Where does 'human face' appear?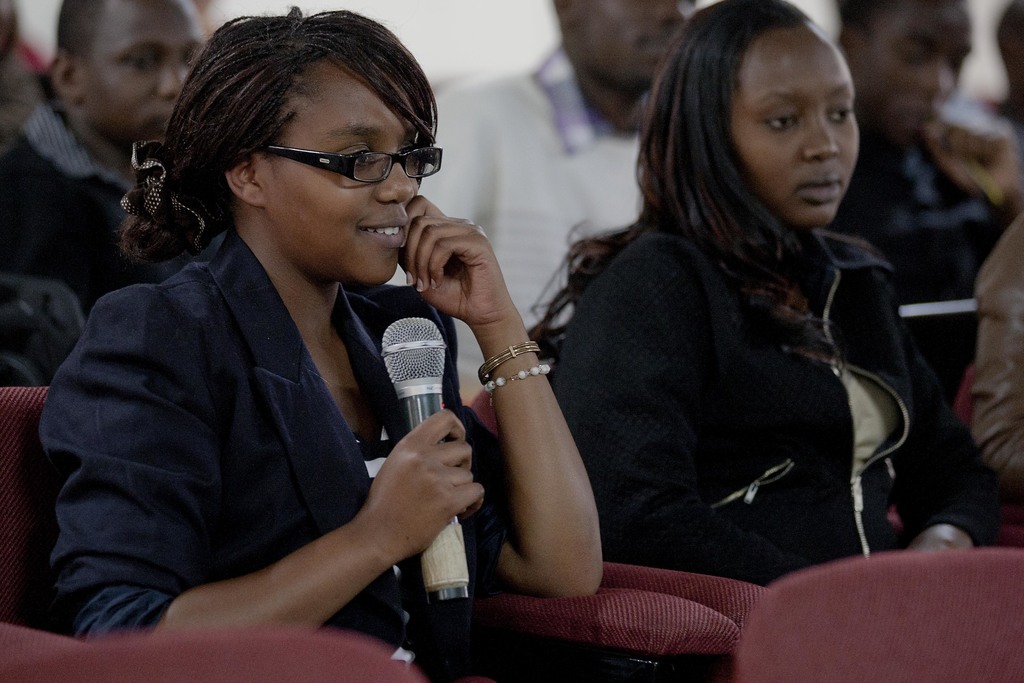
Appears at 586,0,699,80.
